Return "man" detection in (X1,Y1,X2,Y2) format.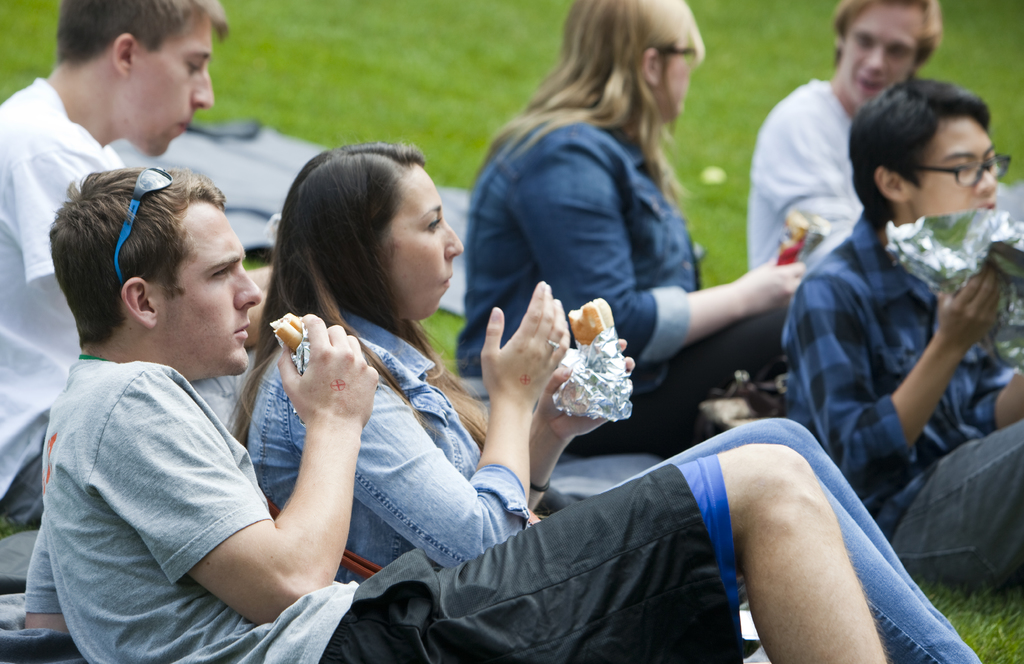
(0,0,273,530).
